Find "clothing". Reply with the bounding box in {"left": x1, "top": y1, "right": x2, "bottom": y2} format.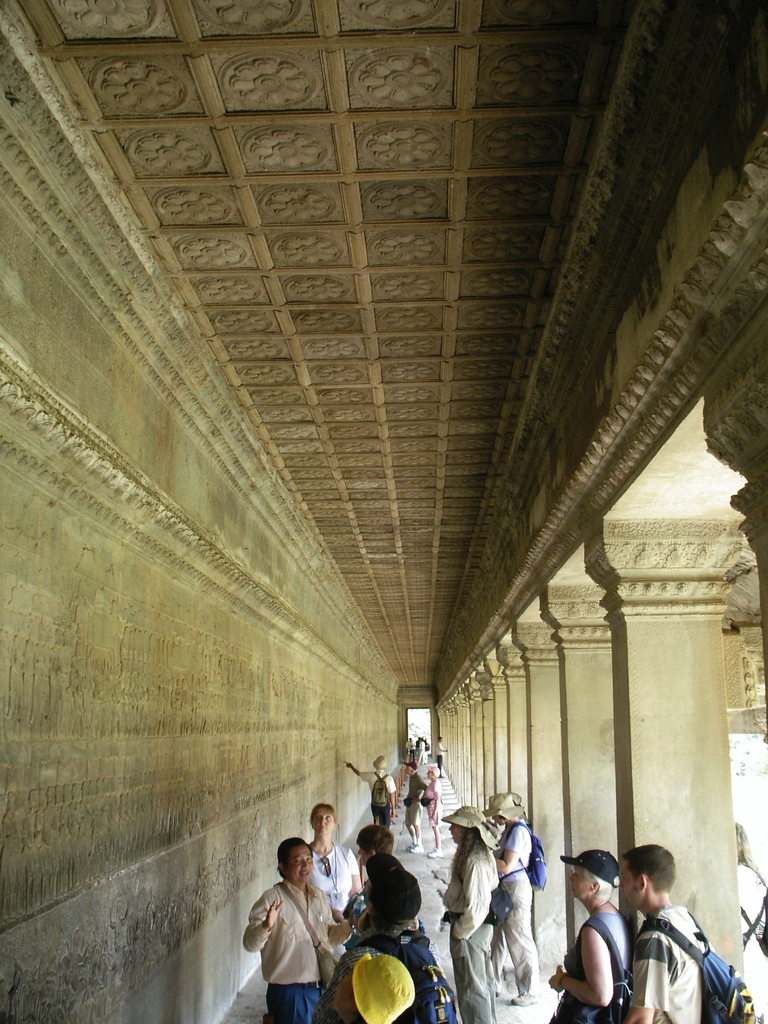
{"left": 559, "top": 850, "right": 617, "bottom": 881}.
